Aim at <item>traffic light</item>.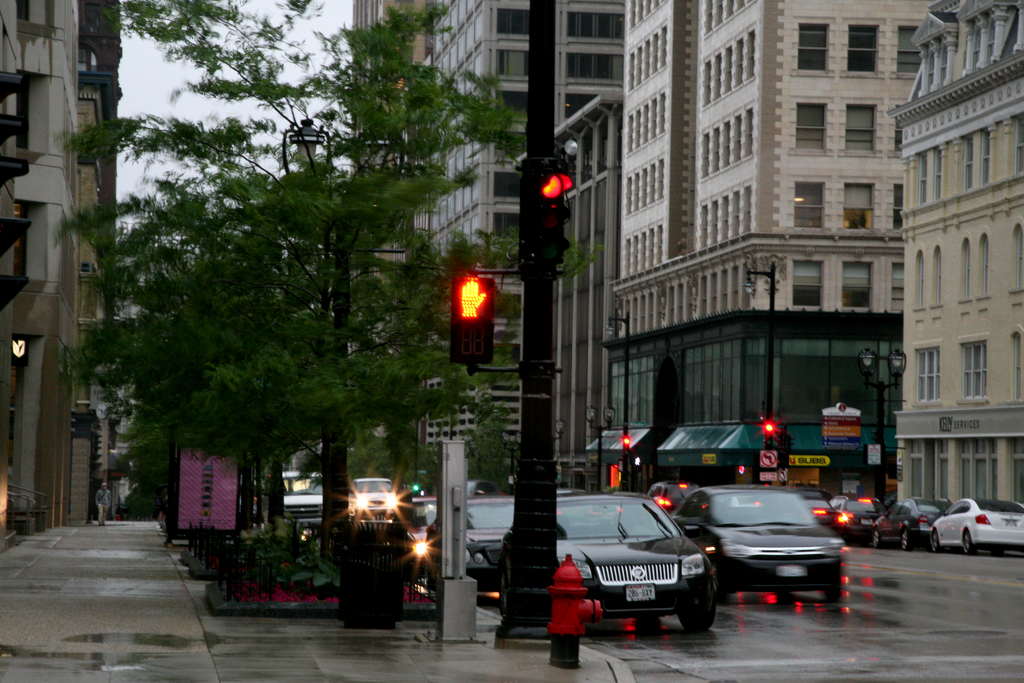
Aimed at <region>622, 436, 632, 458</region>.
